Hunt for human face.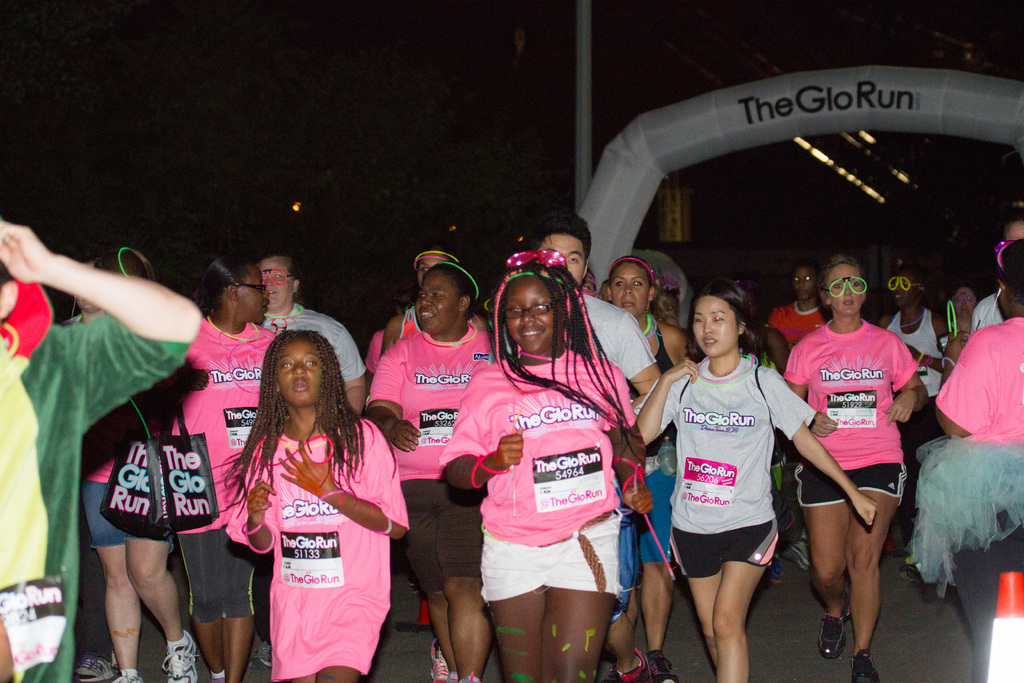
Hunted down at Rect(240, 269, 269, 320).
